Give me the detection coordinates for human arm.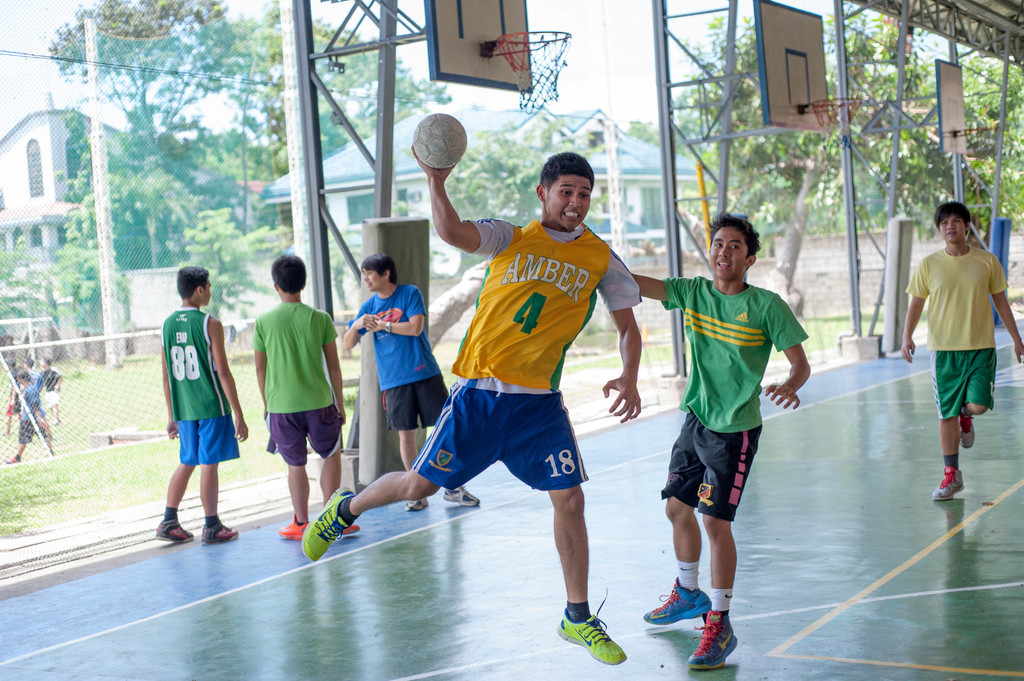
[x1=321, y1=310, x2=346, y2=421].
